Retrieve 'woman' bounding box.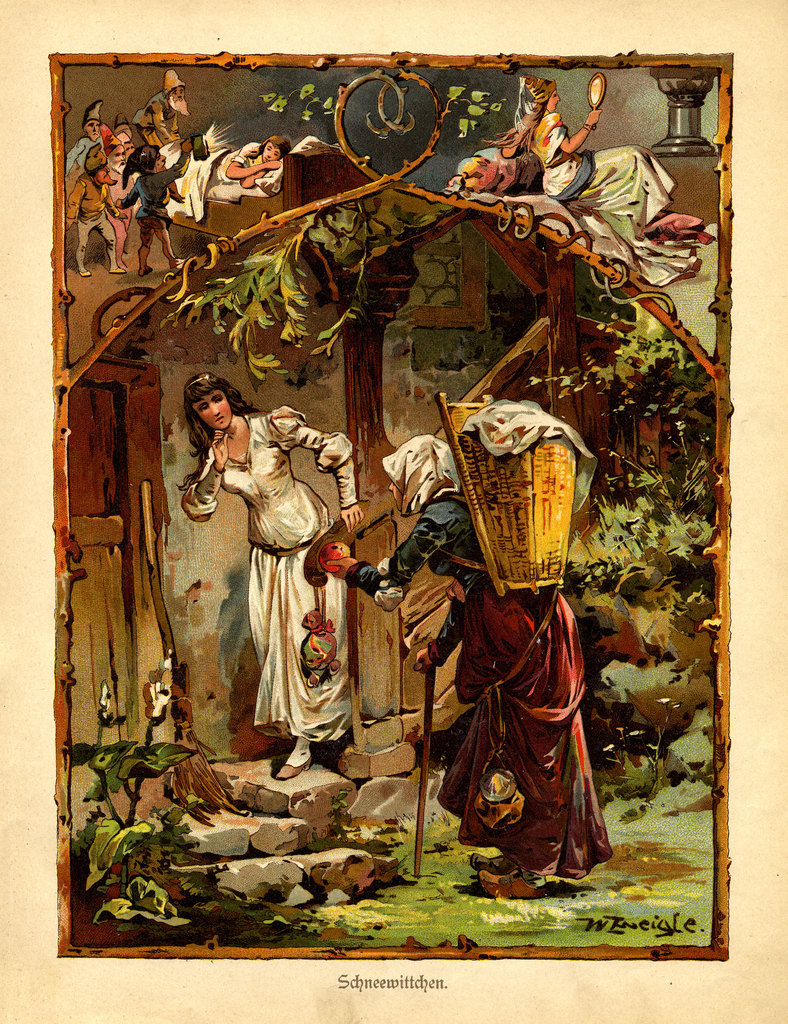
Bounding box: <box>485,72,673,244</box>.
